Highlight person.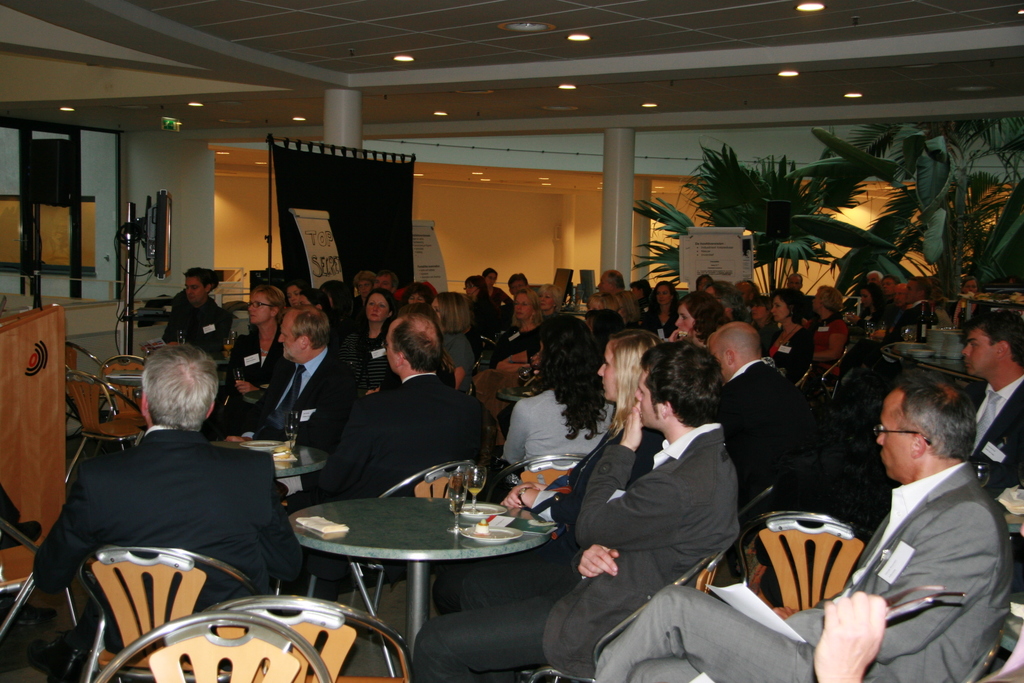
Highlighted region: 44:337:289:639.
